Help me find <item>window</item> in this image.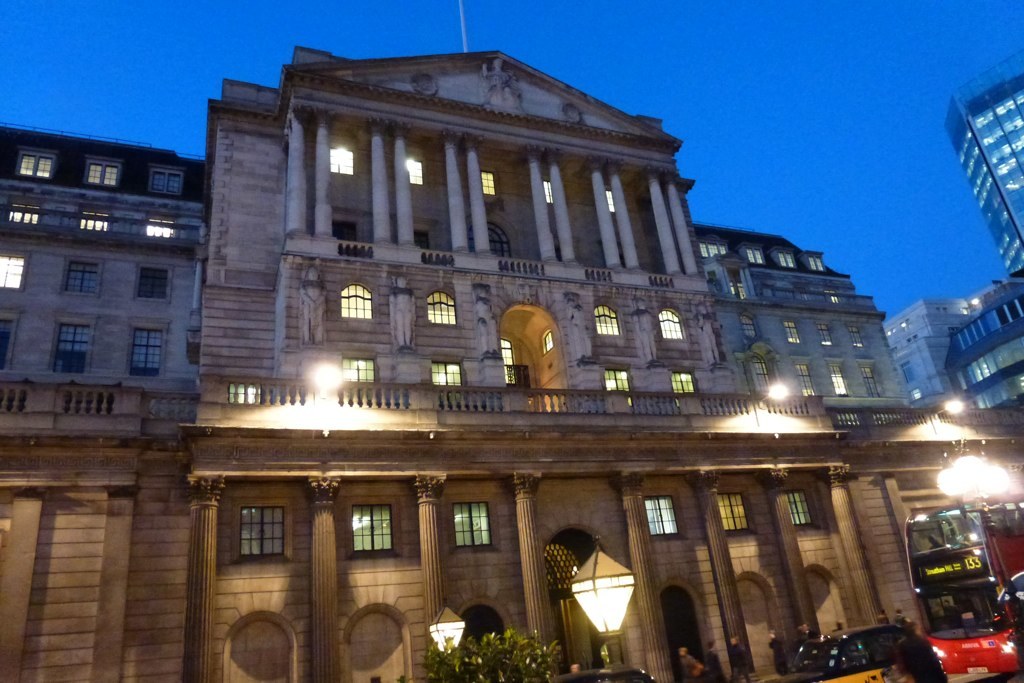
Found it: [left=816, top=321, right=836, bottom=346].
